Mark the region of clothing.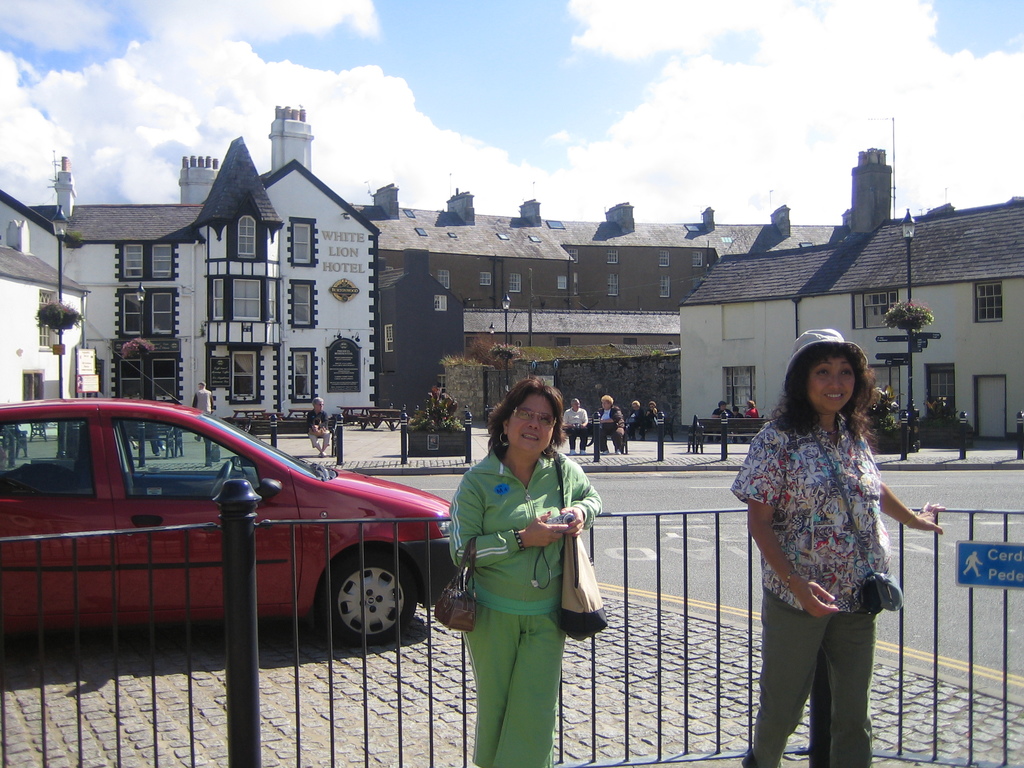
Region: locate(190, 387, 214, 415).
